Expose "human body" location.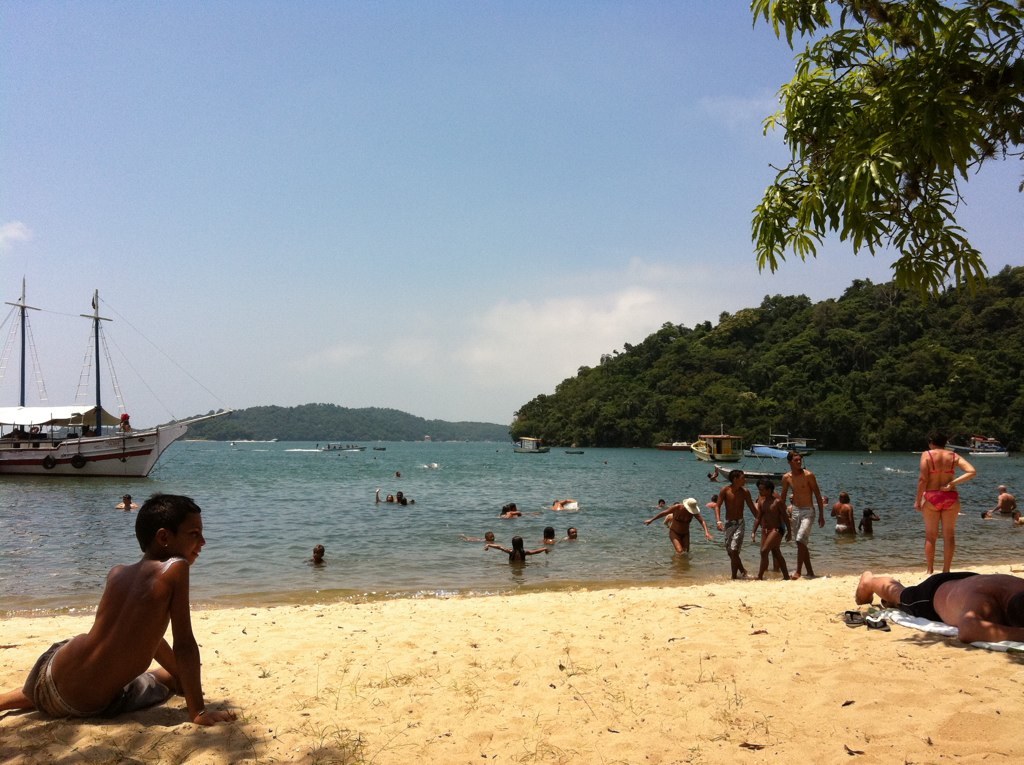
Exposed at [left=750, top=476, right=793, bottom=582].
